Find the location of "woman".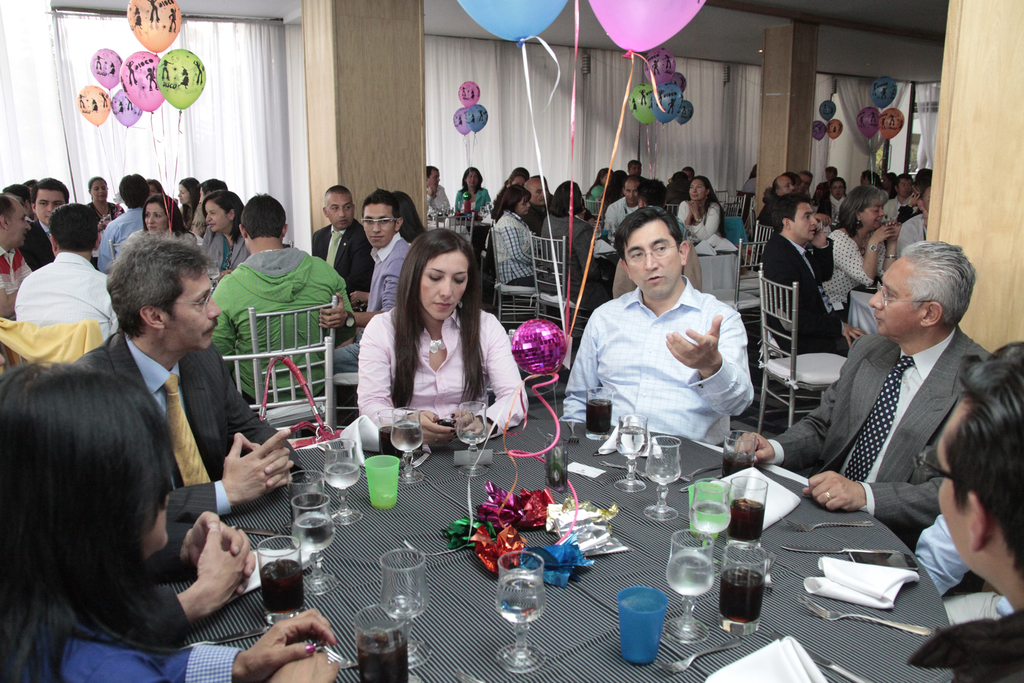
Location: l=588, t=167, r=619, b=198.
